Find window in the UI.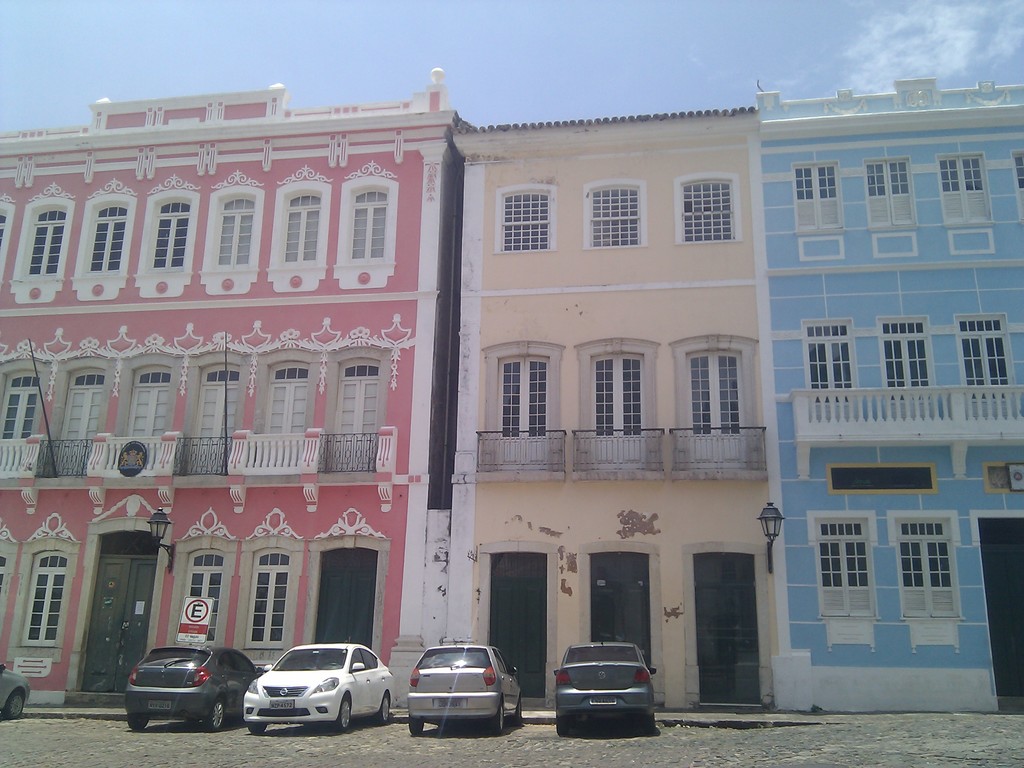
UI element at 0, 371, 31, 447.
